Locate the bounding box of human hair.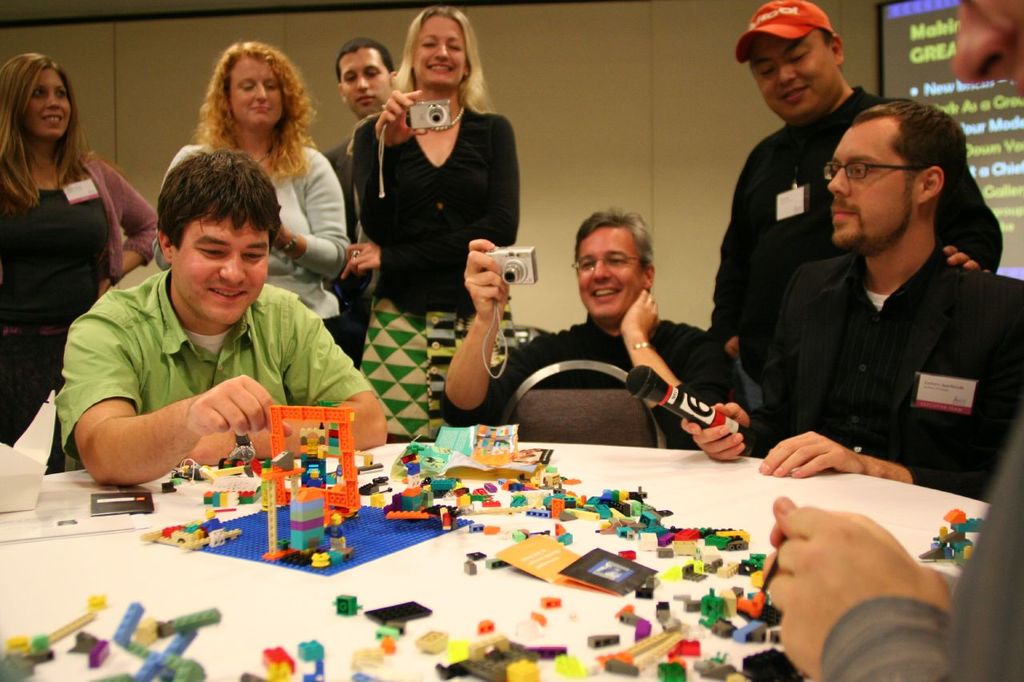
Bounding box: box(158, 150, 273, 251).
